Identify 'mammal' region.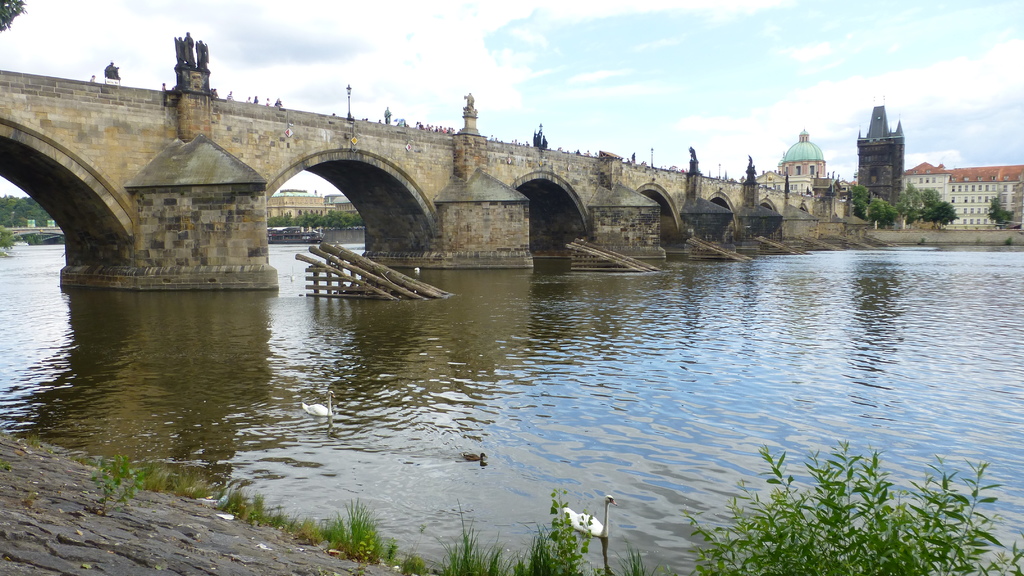
Region: crop(543, 137, 547, 147).
